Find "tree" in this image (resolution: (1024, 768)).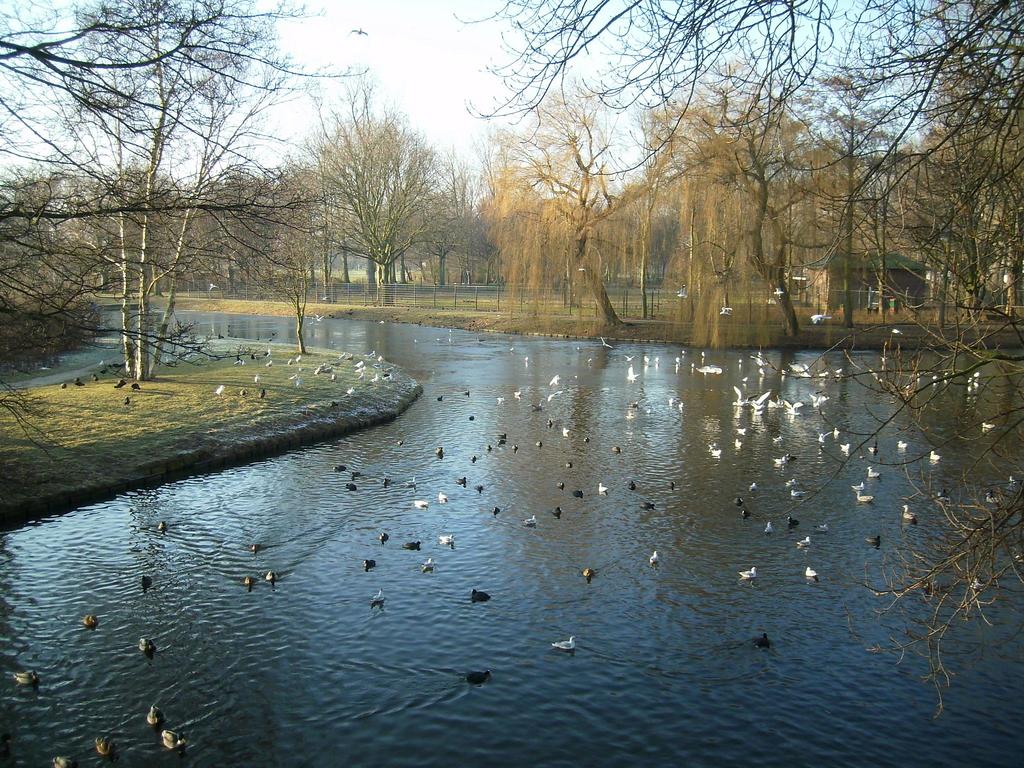
region(292, 97, 465, 290).
